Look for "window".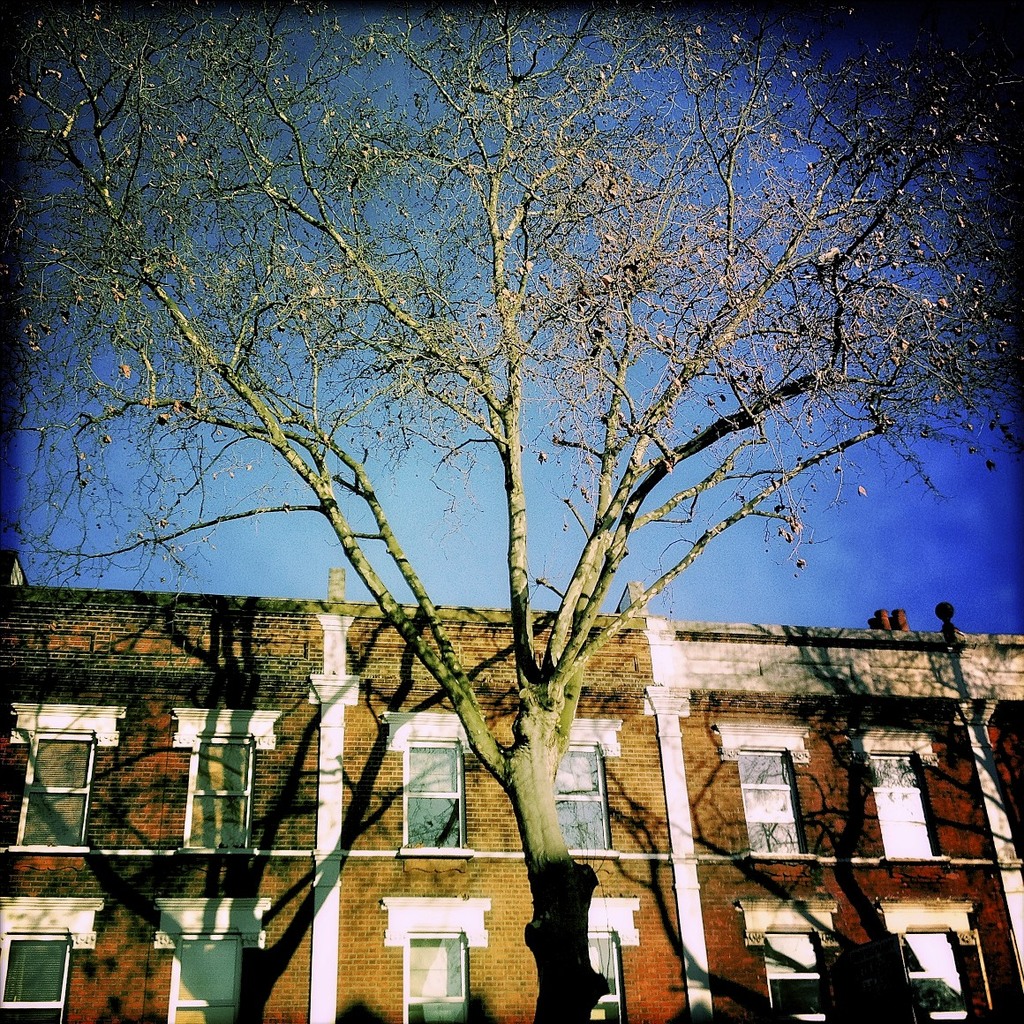
Found: (553,749,607,846).
